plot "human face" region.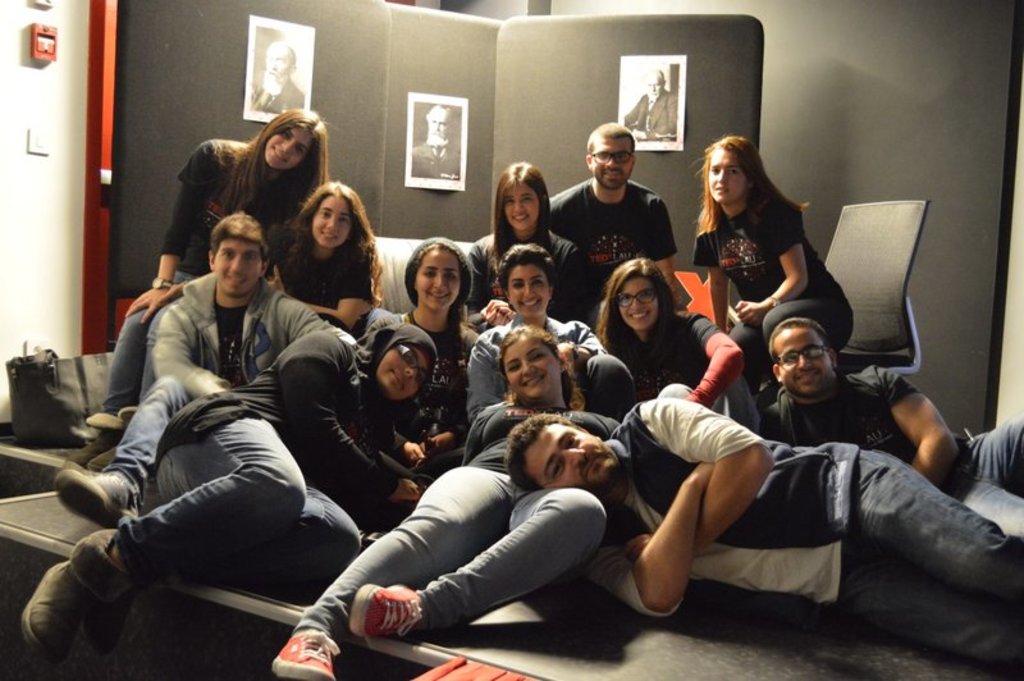
Plotted at x1=644, y1=76, x2=664, y2=102.
